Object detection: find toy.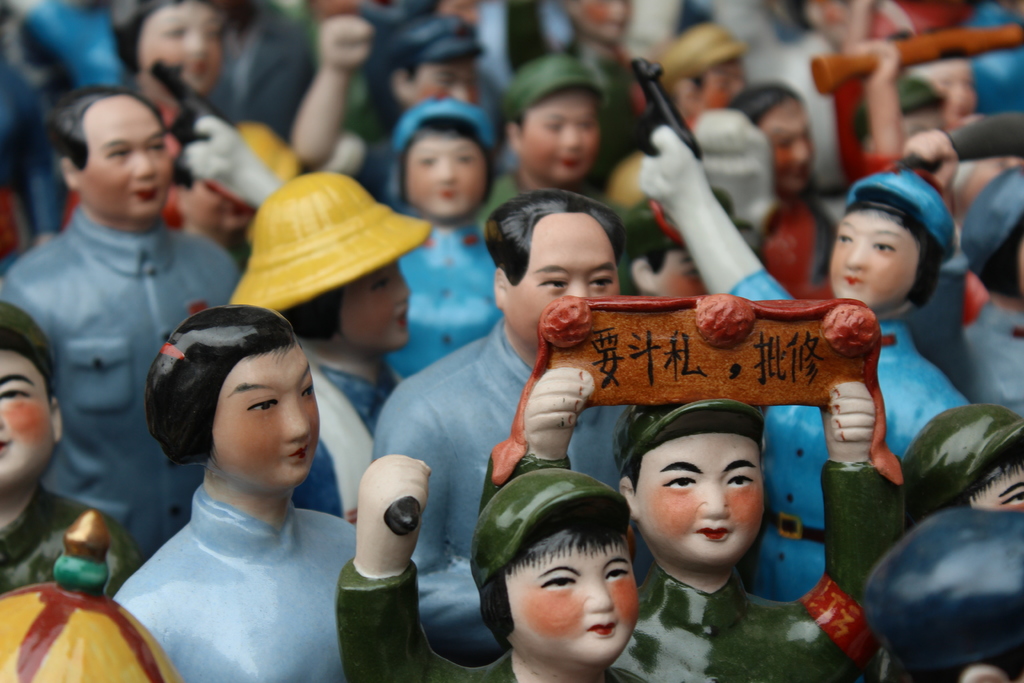
0/0/147/254.
